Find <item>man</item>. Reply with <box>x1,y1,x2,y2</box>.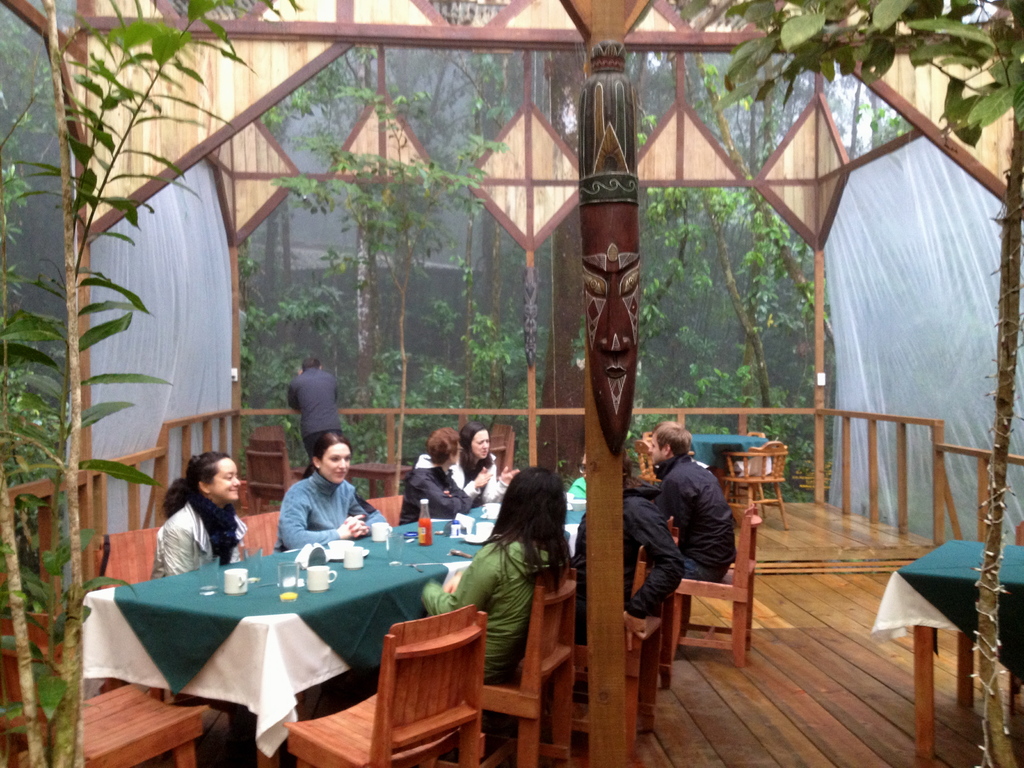
<box>623,416,748,680</box>.
